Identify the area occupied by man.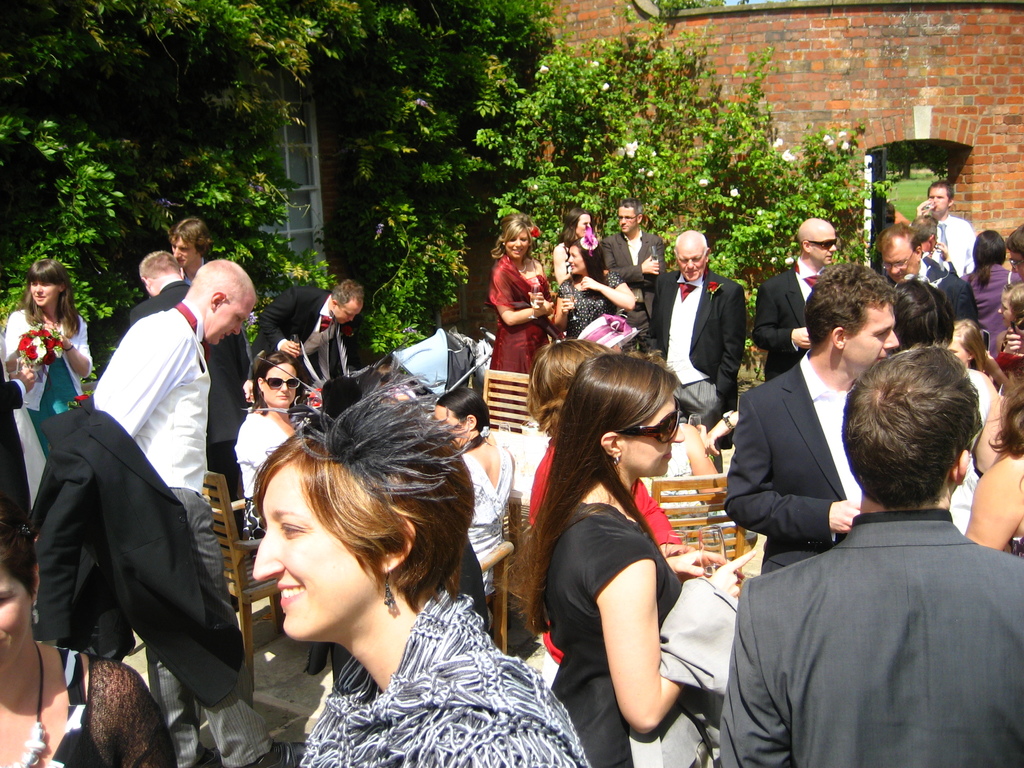
Area: locate(137, 244, 271, 520).
